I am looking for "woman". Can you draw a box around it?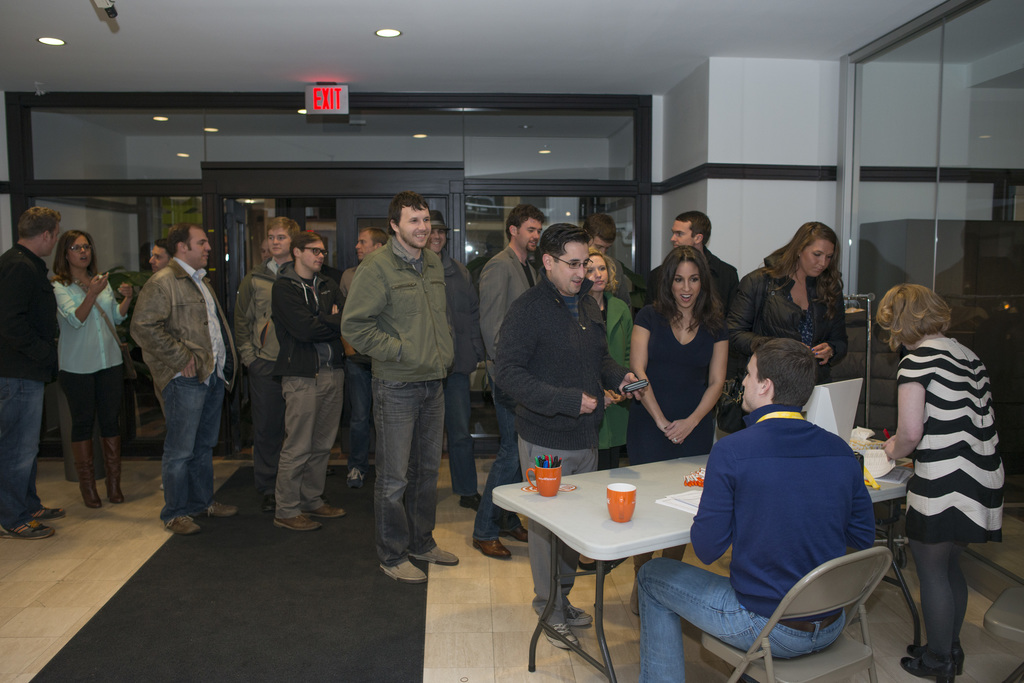
Sure, the bounding box is locate(876, 283, 1006, 682).
